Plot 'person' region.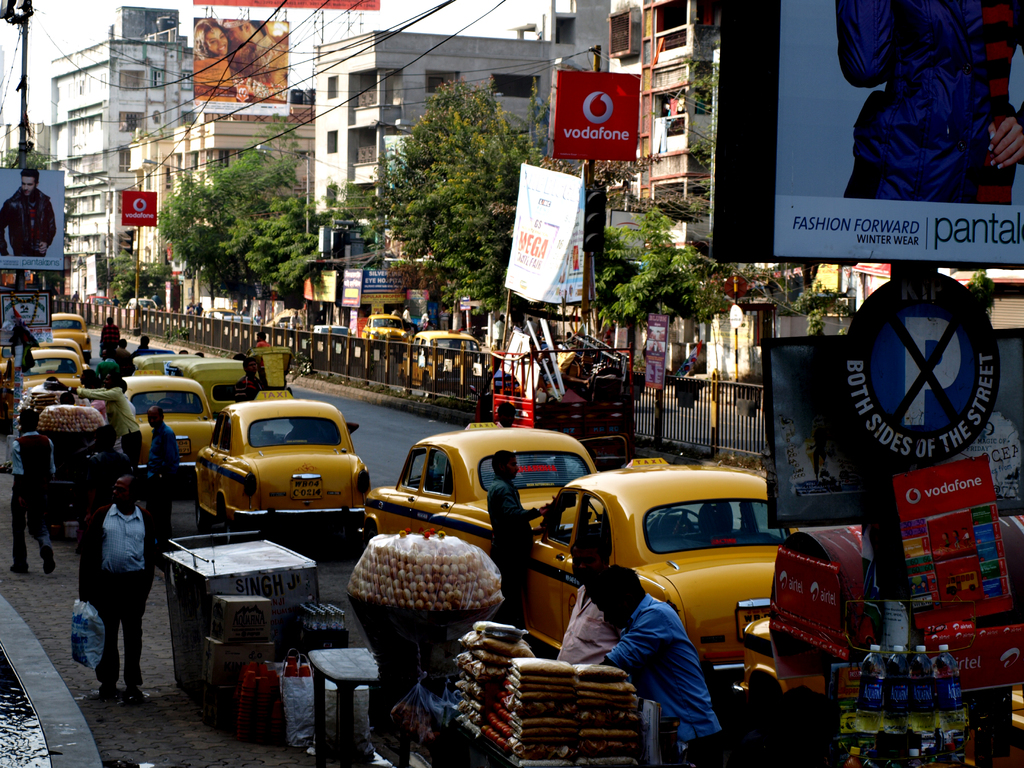
Plotted at [556, 536, 620, 666].
